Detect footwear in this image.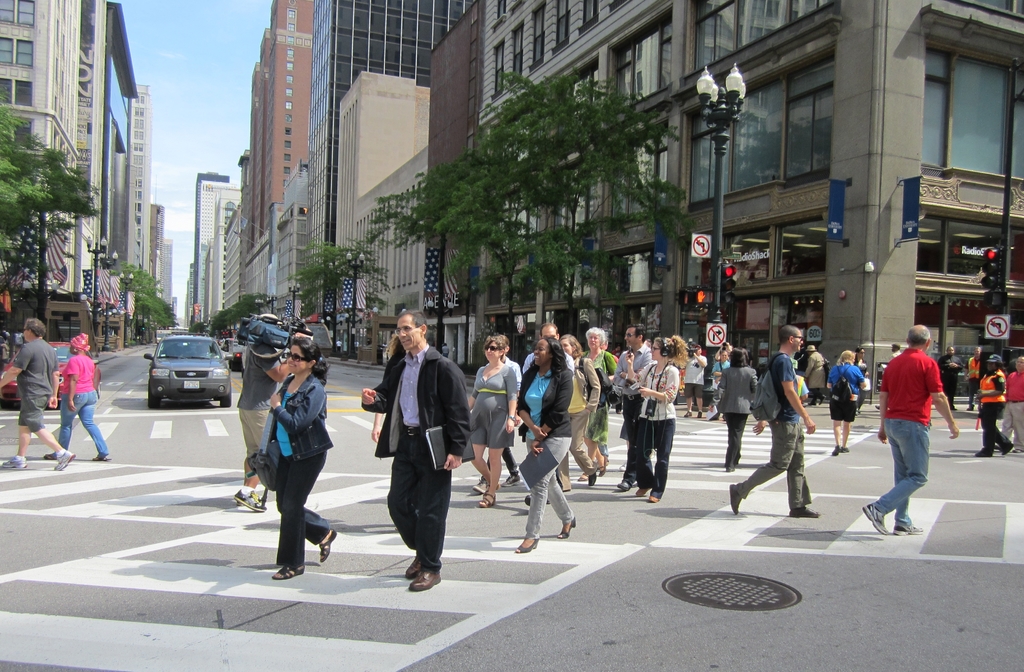
Detection: {"left": 972, "top": 435, "right": 996, "bottom": 459}.
